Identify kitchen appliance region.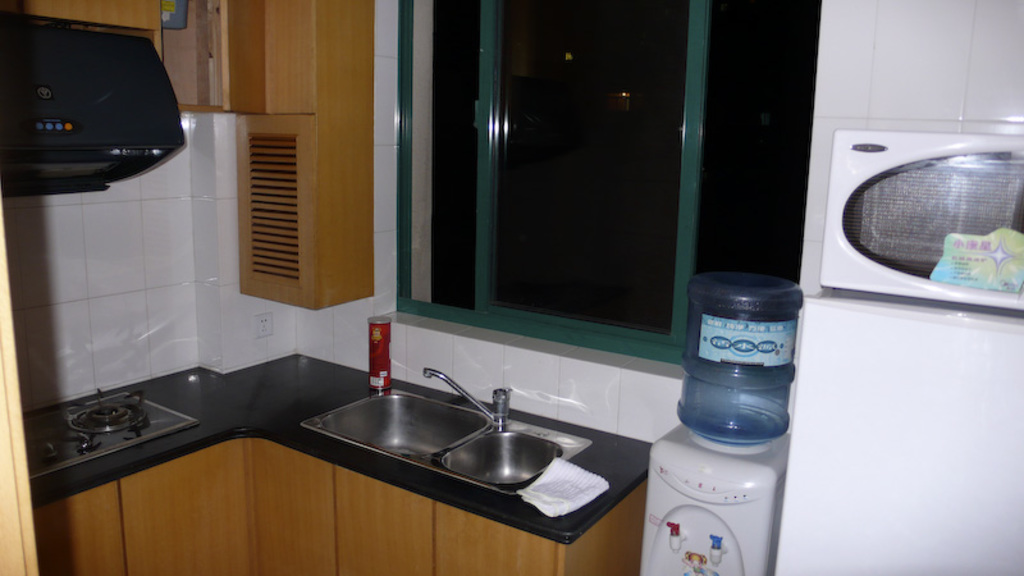
Region: 636 420 791 575.
